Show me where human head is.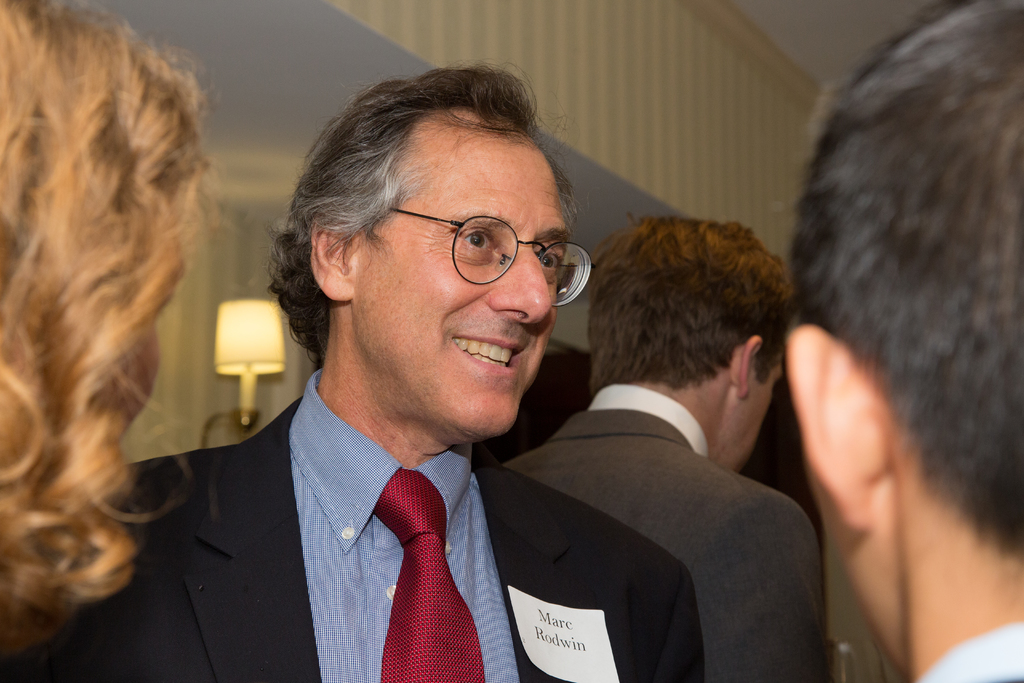
human head is at <region>579, 208, 792, 472</region>.
